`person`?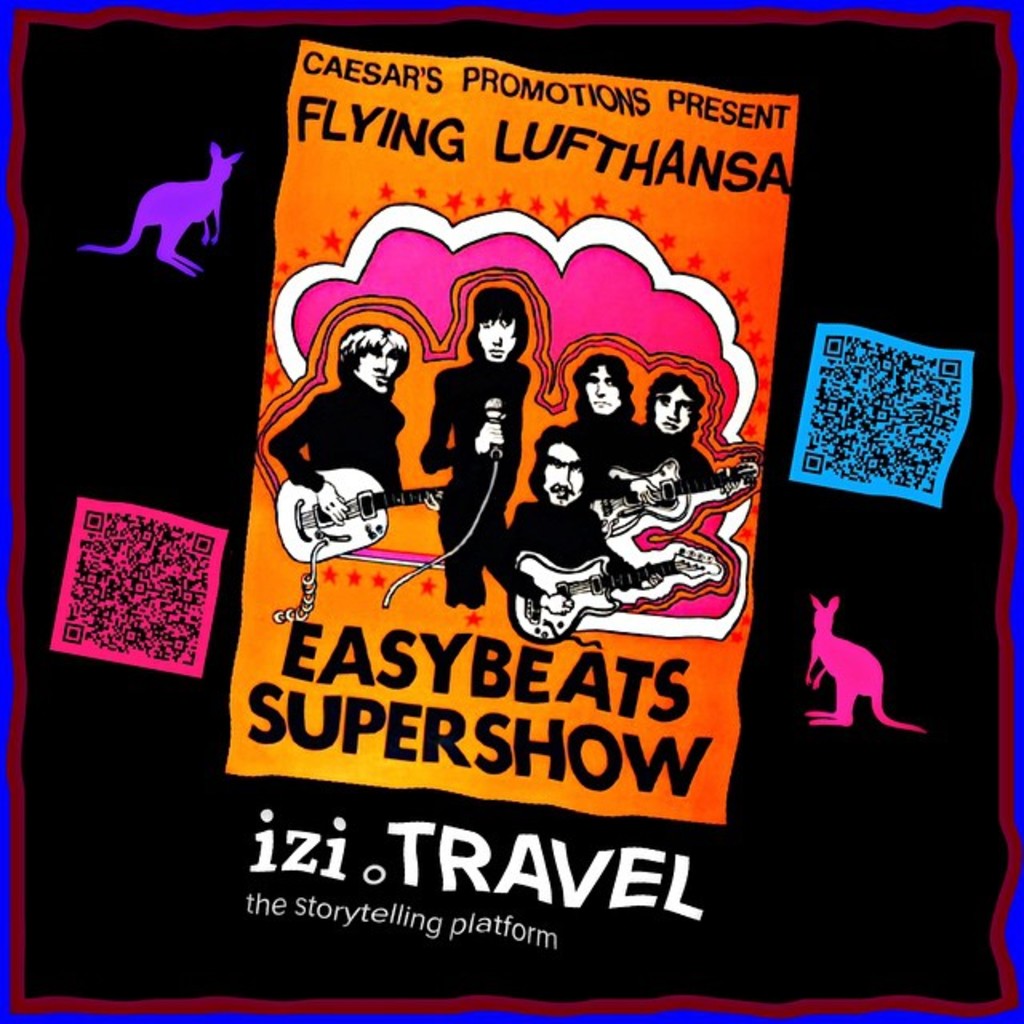
rect(571, 350, 688, 504)
